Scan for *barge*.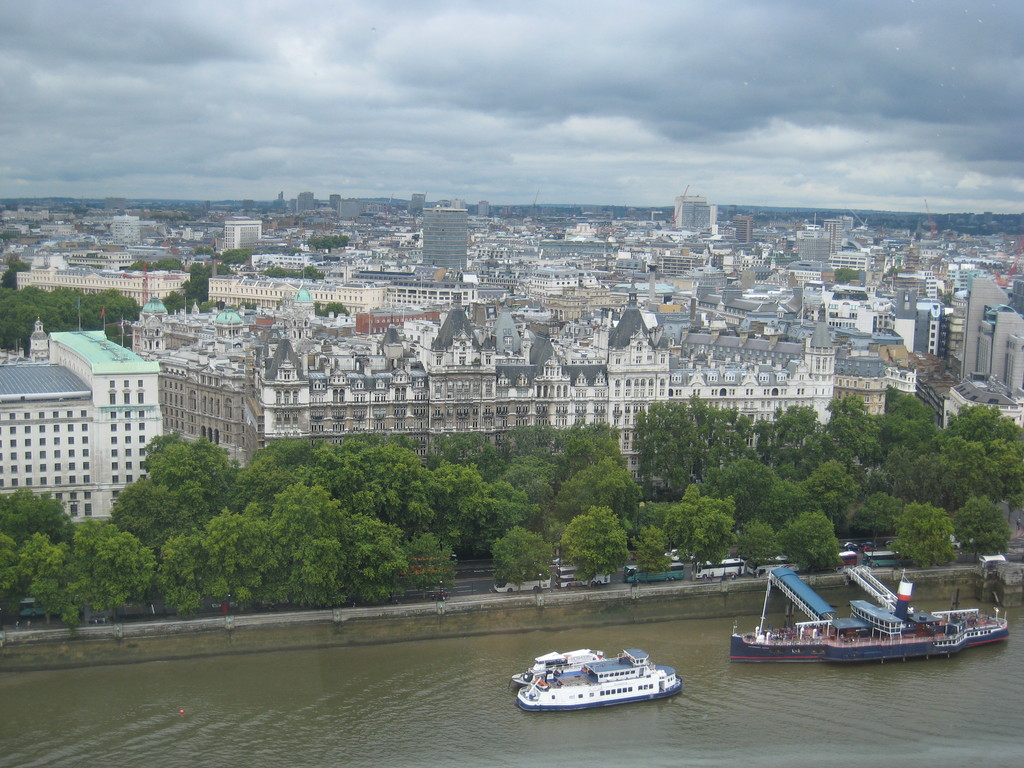
Scan result: [729, 579, 1009, 664].
